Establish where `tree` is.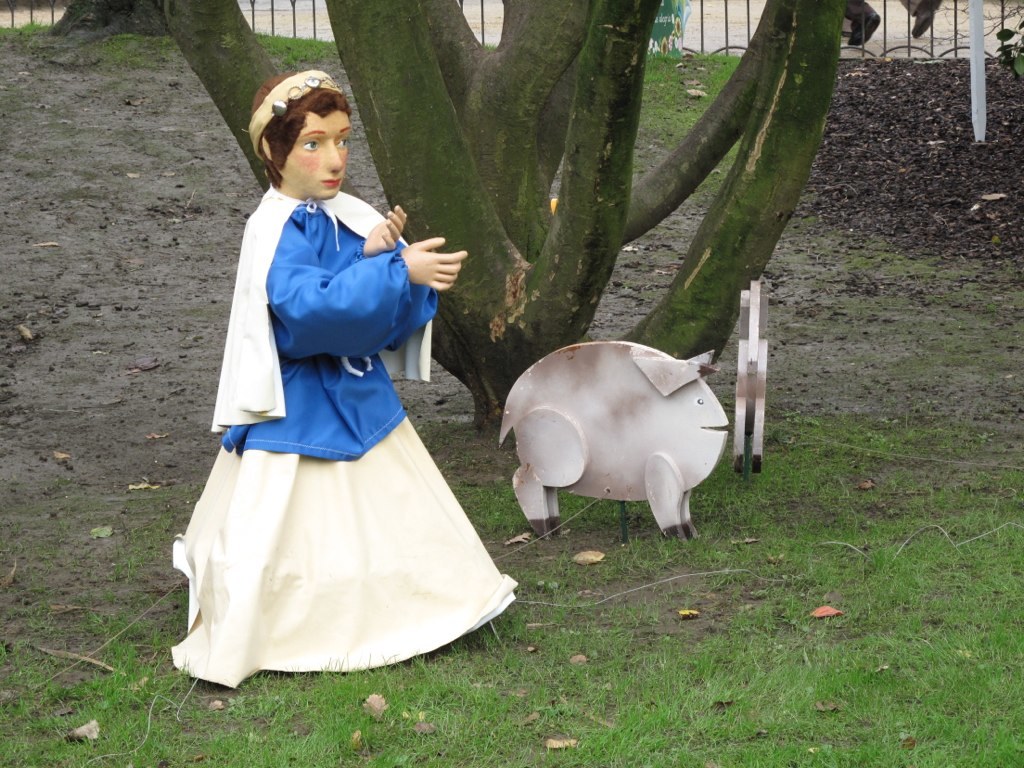
Established at [149,0,854,443].
